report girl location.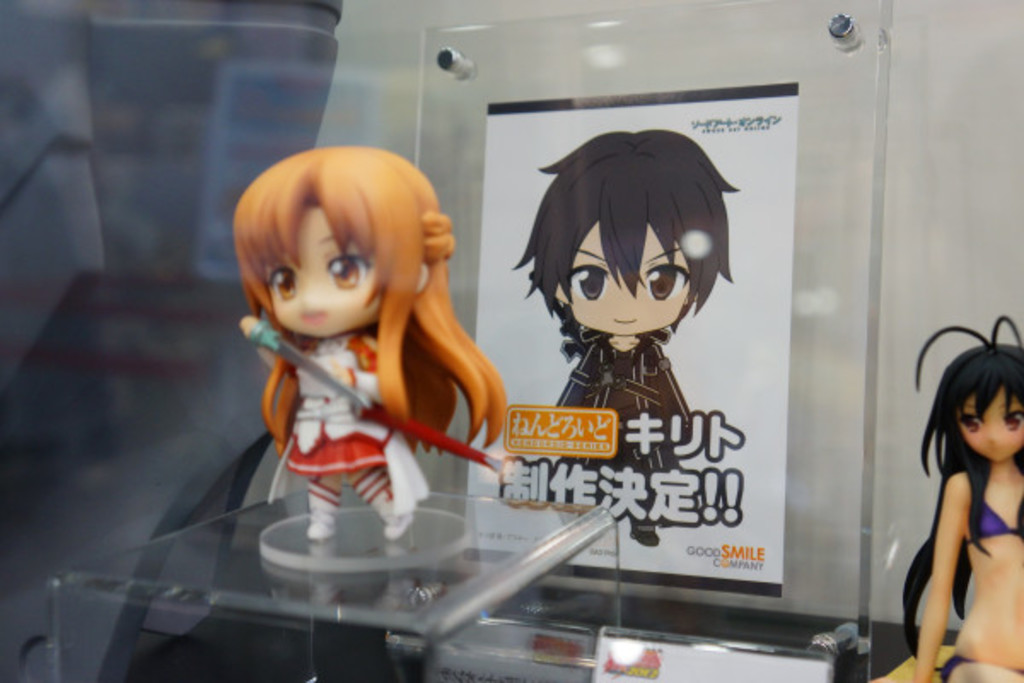
Report: rect(237, 147, 512, 531).
